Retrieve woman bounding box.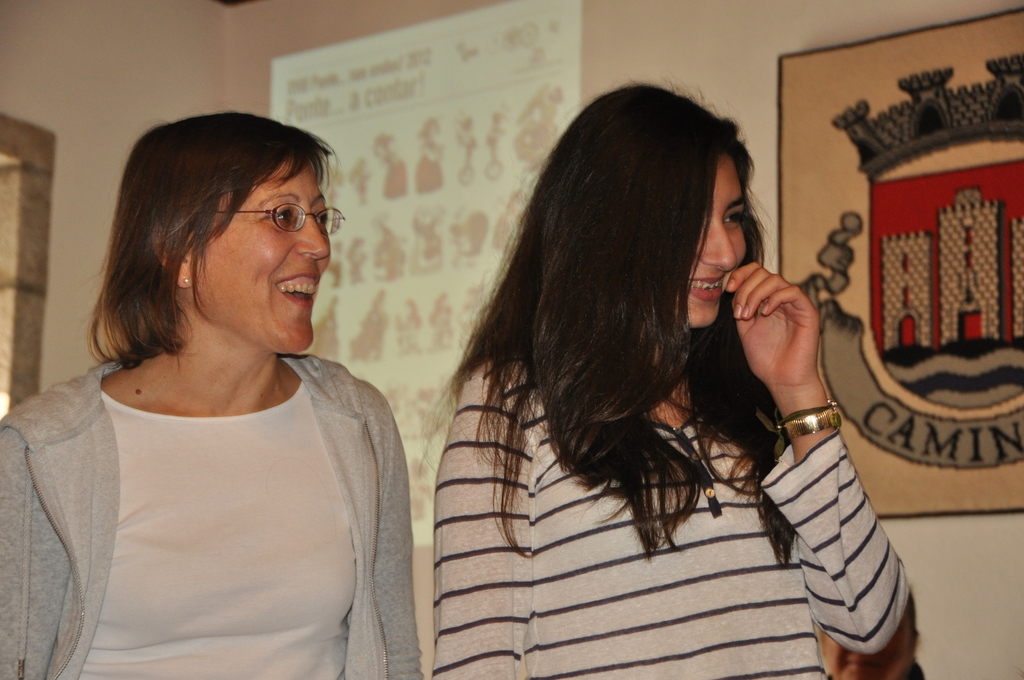
Bounding box: box(6, 110, 443, 679).
